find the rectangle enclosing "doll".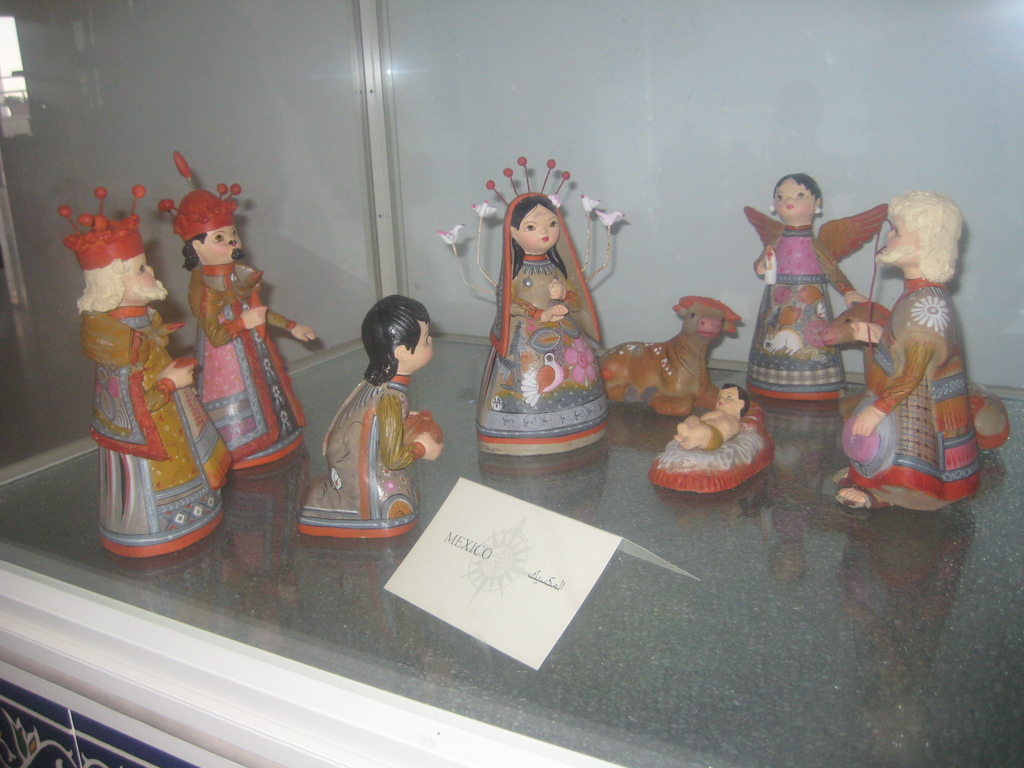
63, 184, 234, 559.
